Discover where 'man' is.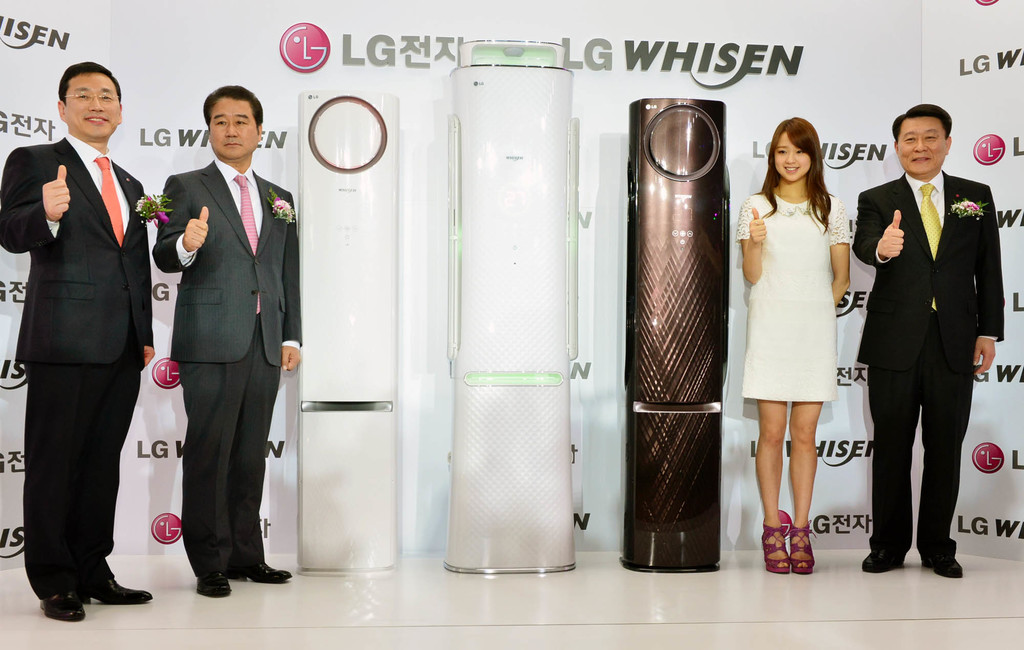
Discovered at <box>12,22,159,622</box>.
